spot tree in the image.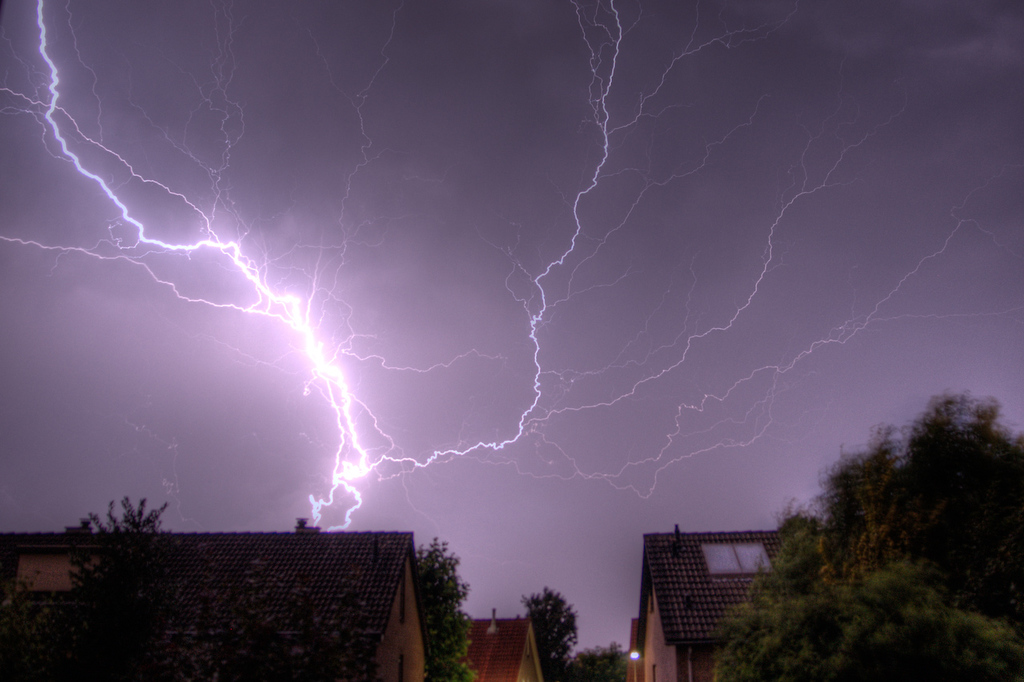
tree found at rect(422, 536, 476, 681).
